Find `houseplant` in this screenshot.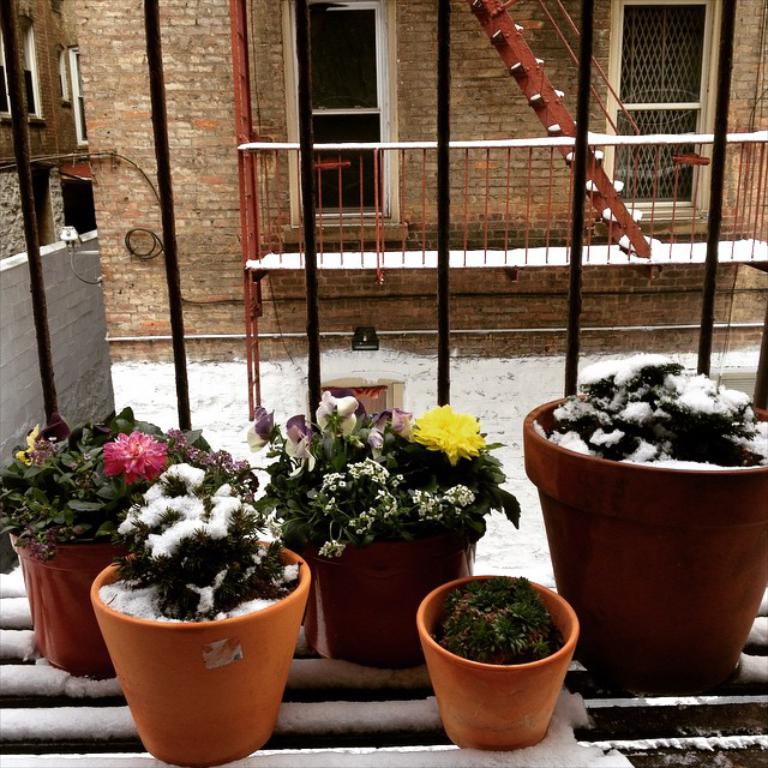
The bounding box for `houseplant` is <box>92,457,316,767</box>.
